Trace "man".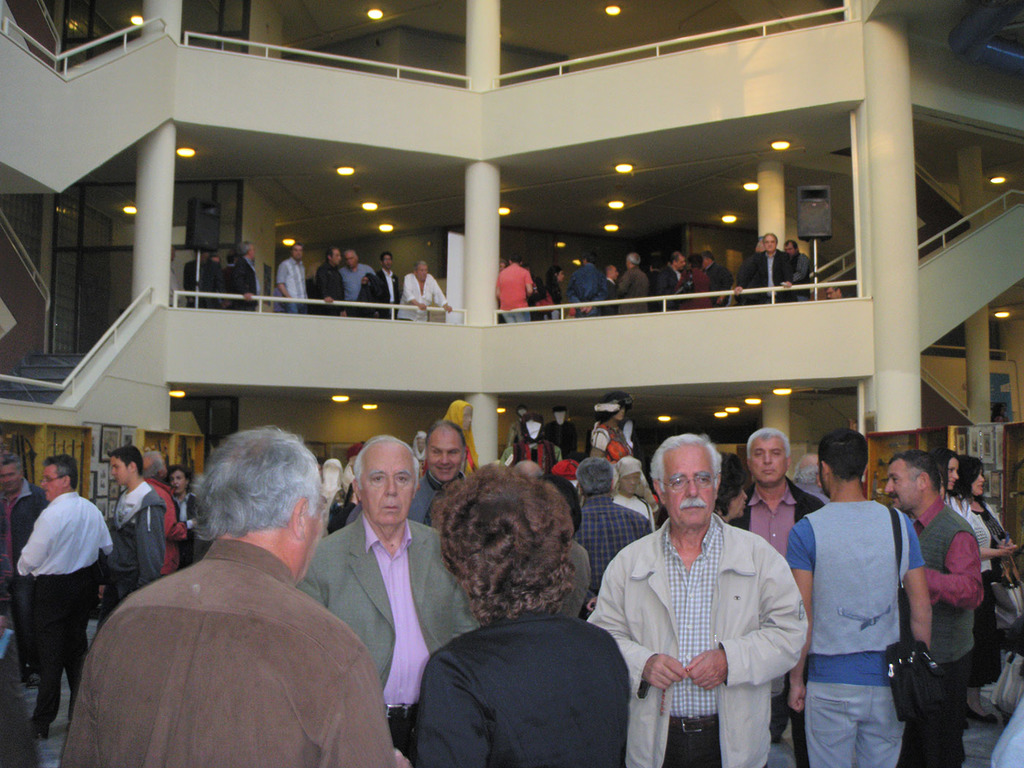
Traced to select_region(884, 459, 986, 764).
